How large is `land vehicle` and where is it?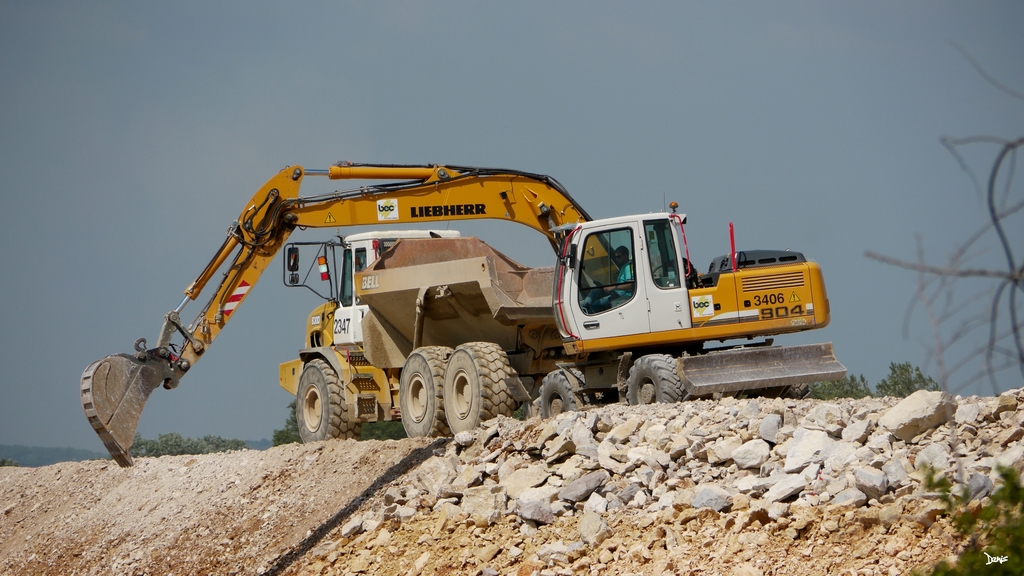
Bounding box: box=[98, 164, 847, 428].
